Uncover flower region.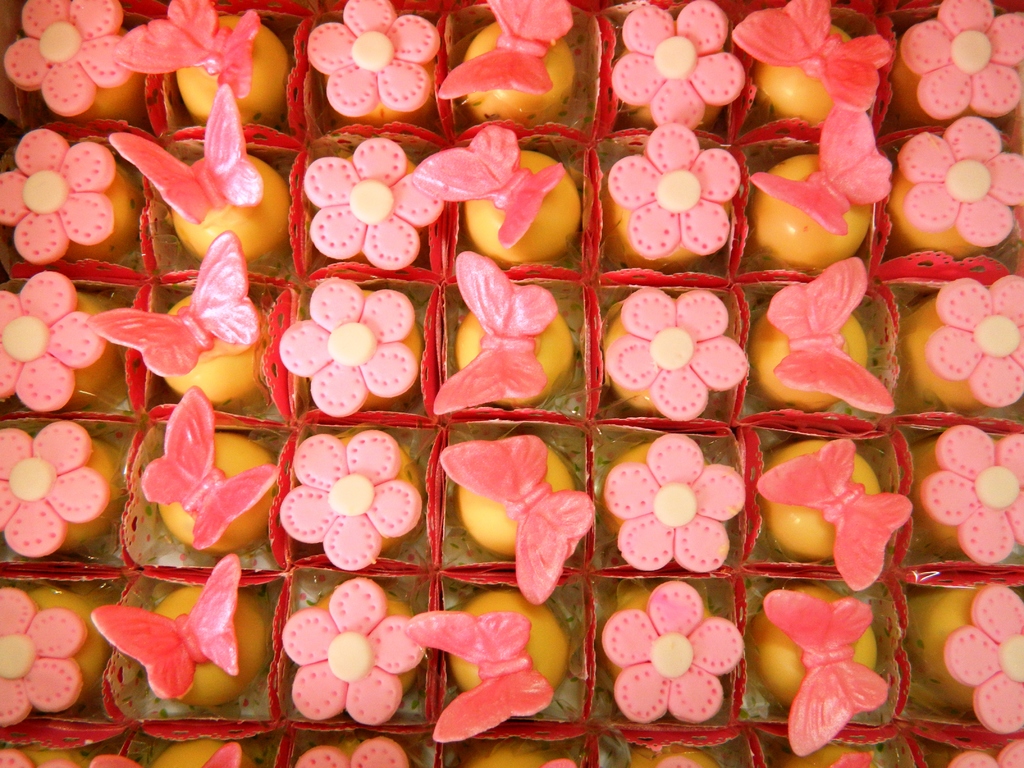
Uncovered: <bbox>0, 268, 108, 412</bbox>.
